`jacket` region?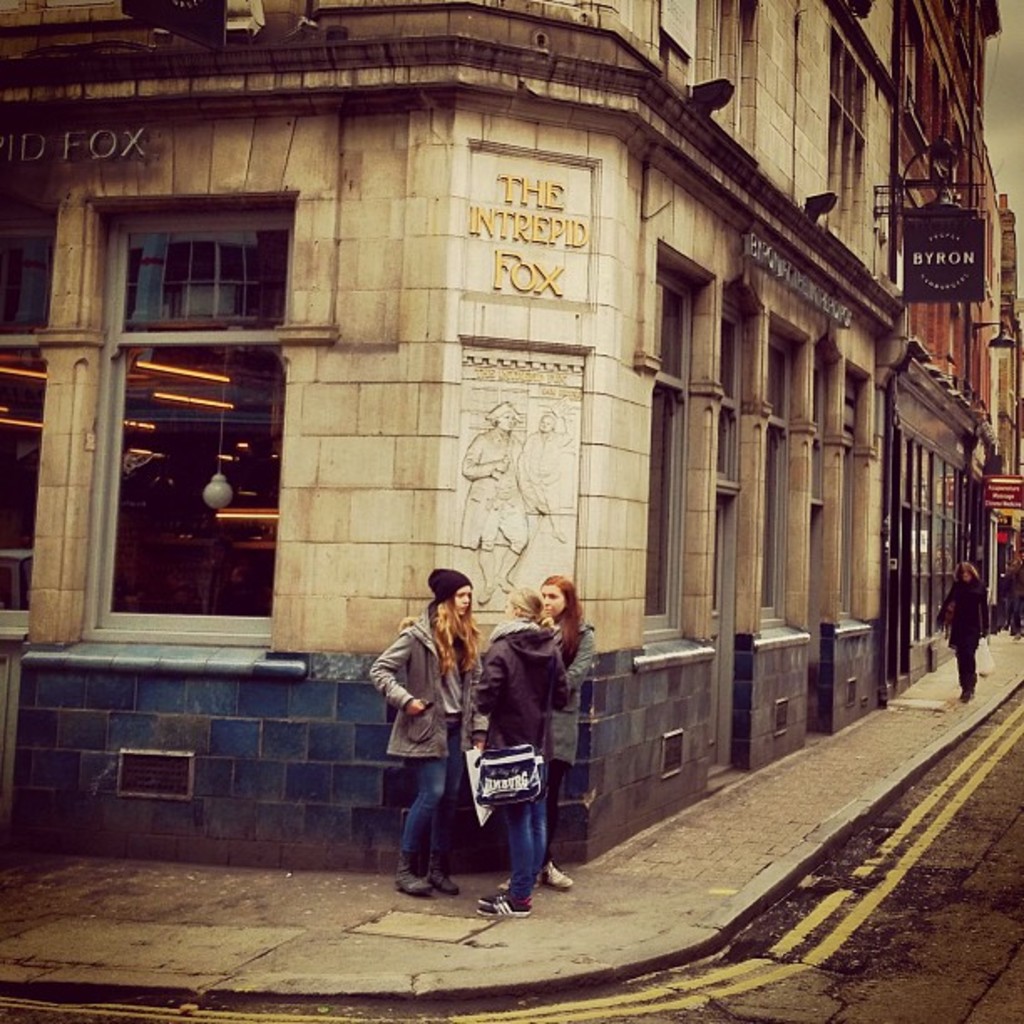
l=458, t=611, r=569, b=766
